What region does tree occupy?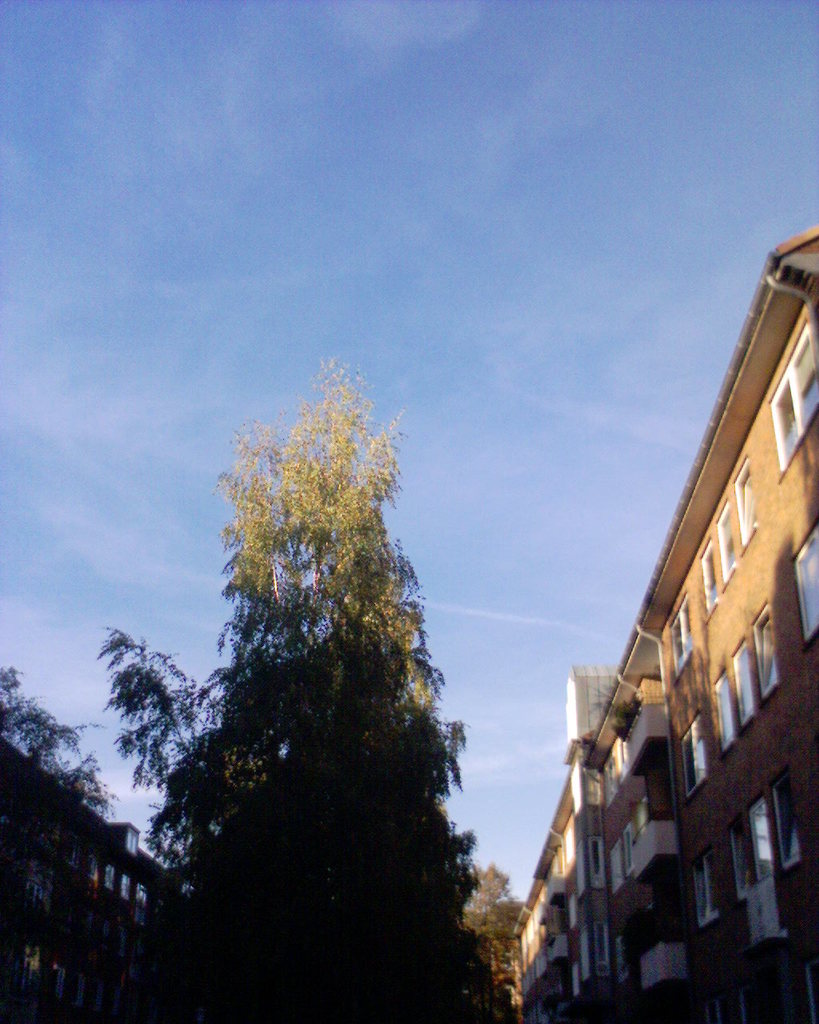
box(0, 665, 97, 1023).
